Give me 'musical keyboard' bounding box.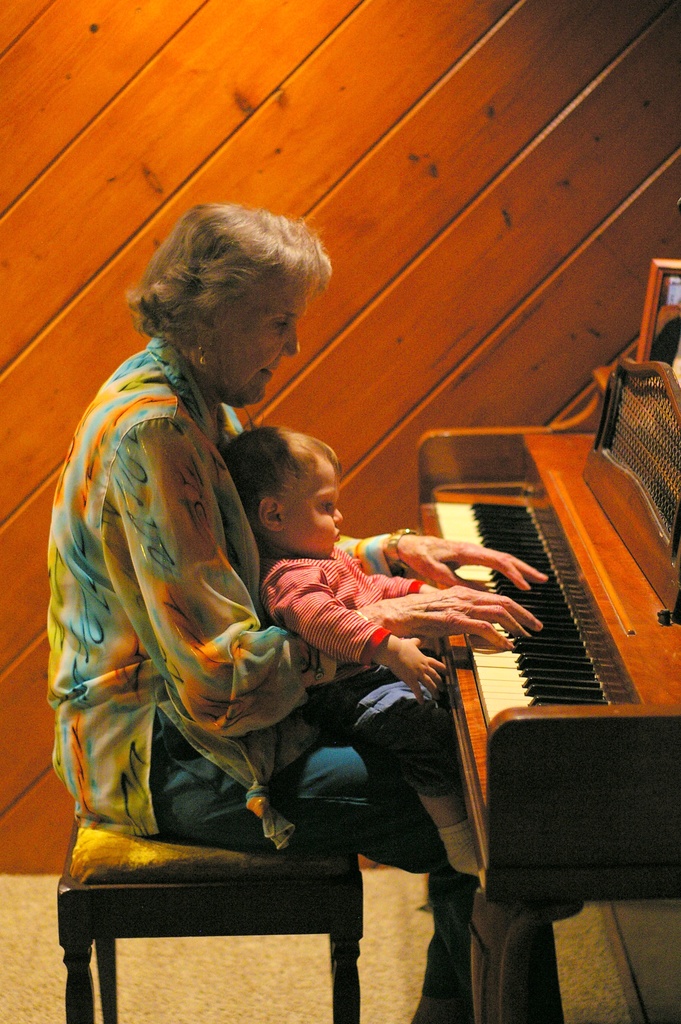
box=[409, 497, 659, 804].
